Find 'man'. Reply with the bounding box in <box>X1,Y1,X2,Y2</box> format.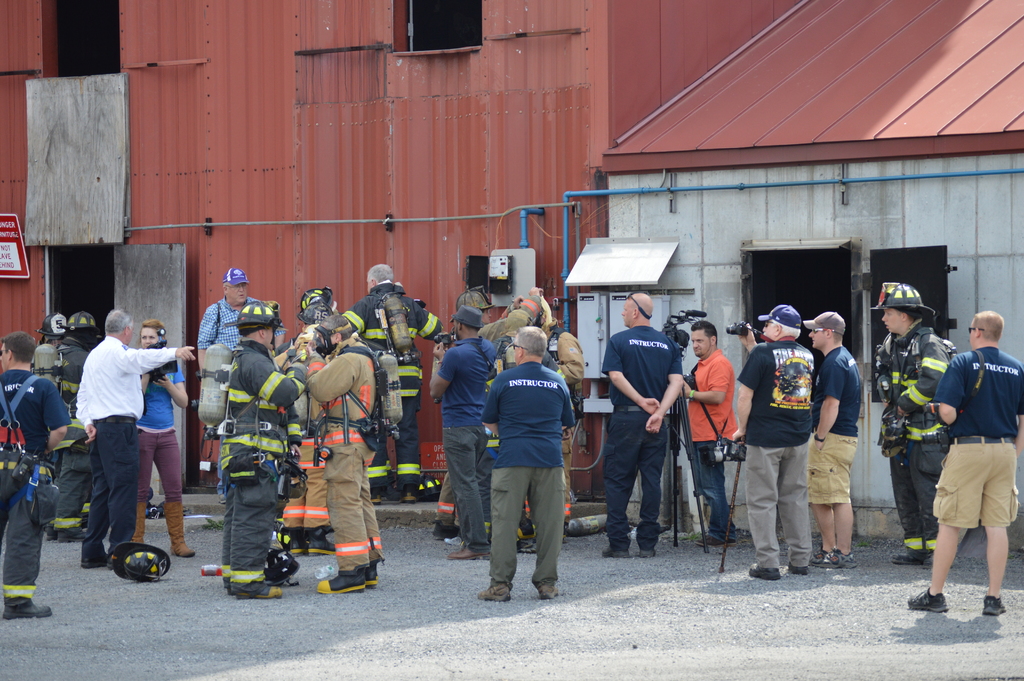
<box>349,263,447,502</box>.
